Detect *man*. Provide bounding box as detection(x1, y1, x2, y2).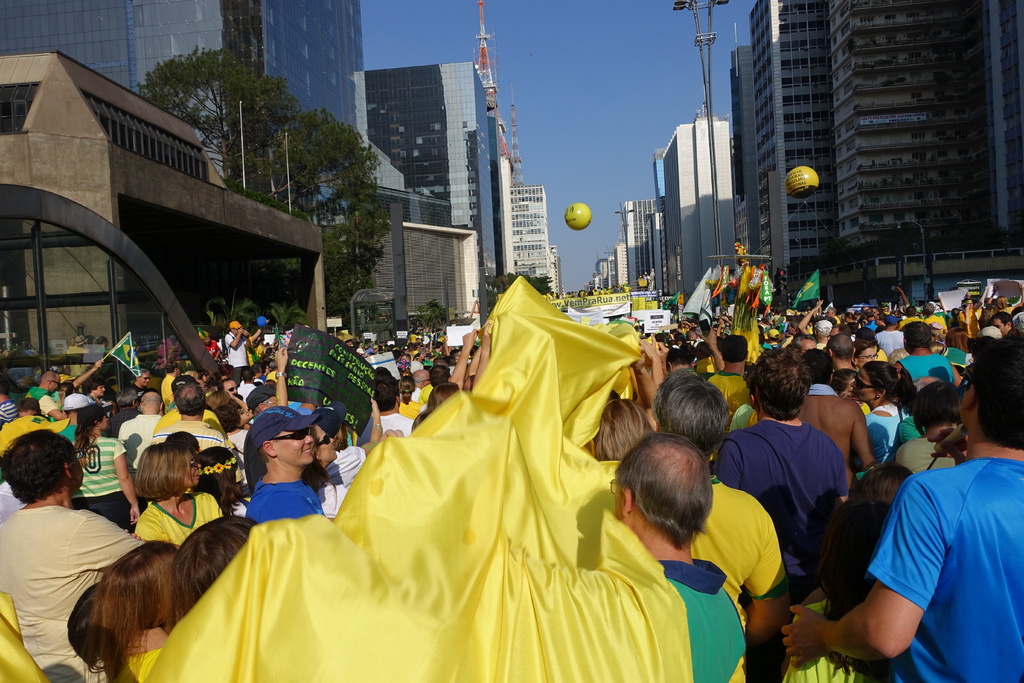
detection(413, 368, 431, 395).
